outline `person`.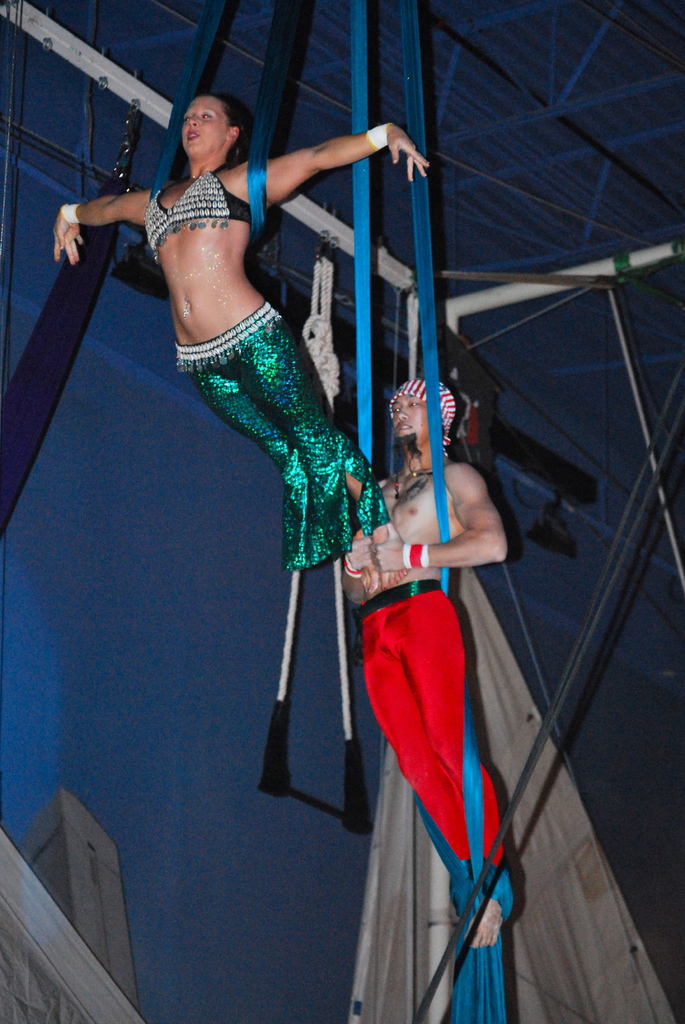
Outline: crop(49, 92, 429, 568).
